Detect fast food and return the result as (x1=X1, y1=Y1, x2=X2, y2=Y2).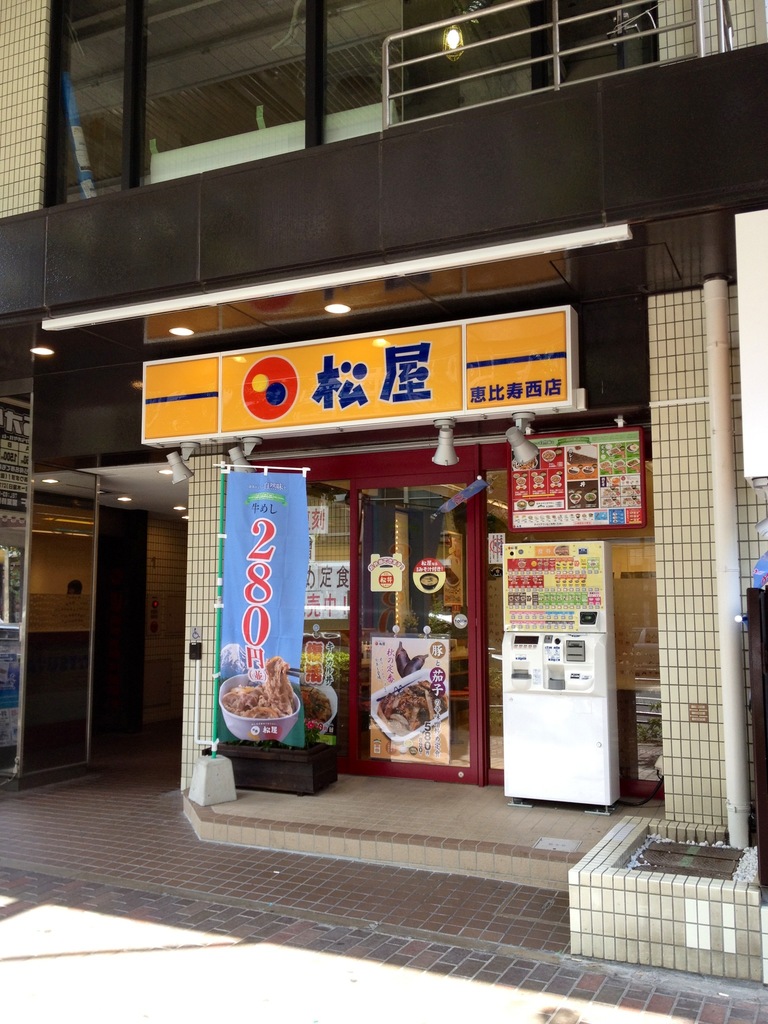
(x1=224, y1=660, x2=296, y2=720).
